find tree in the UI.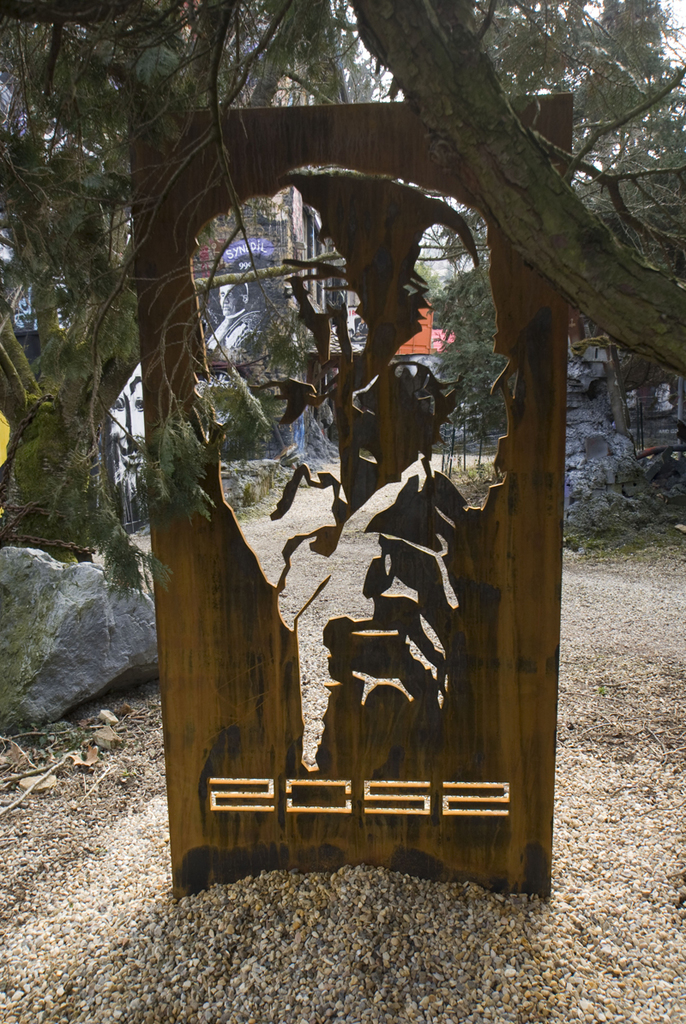
UI element at 0/0/670/600.
